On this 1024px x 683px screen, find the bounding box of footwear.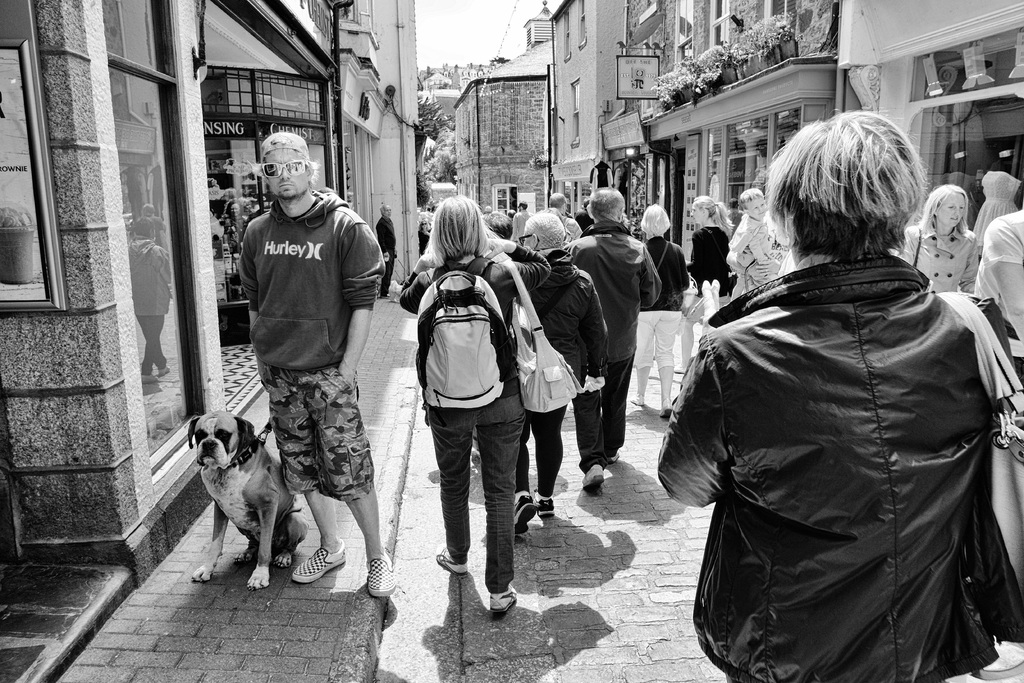
Bounding box: x1=580 y1=465 x2=605 y2=491.
